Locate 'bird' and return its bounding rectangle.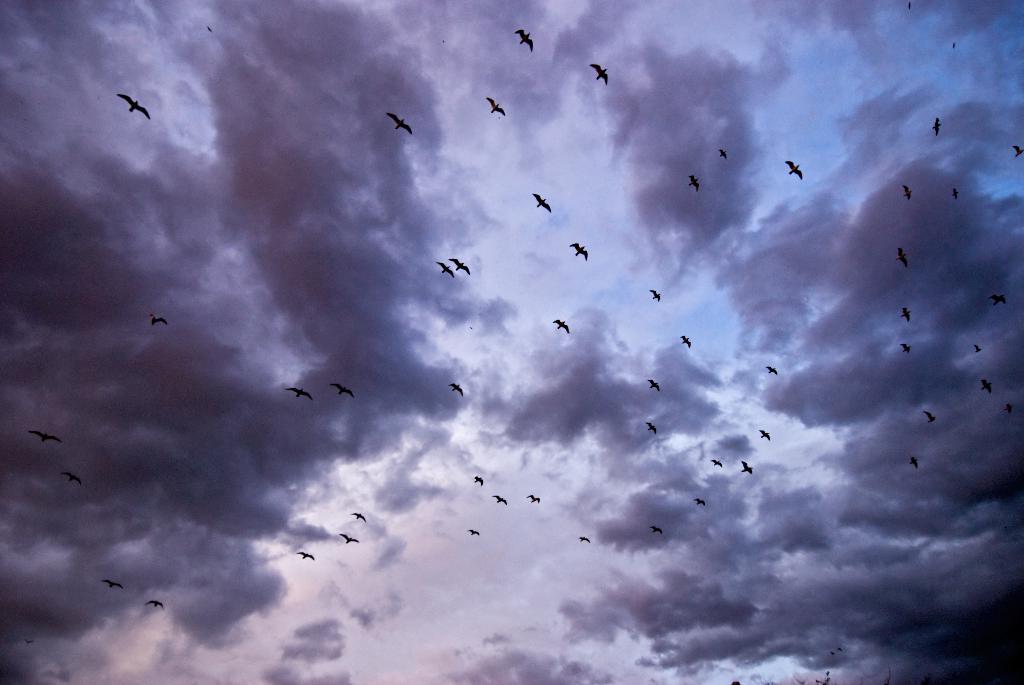
[left=1007, top=404, right=1012, bottom=415].
